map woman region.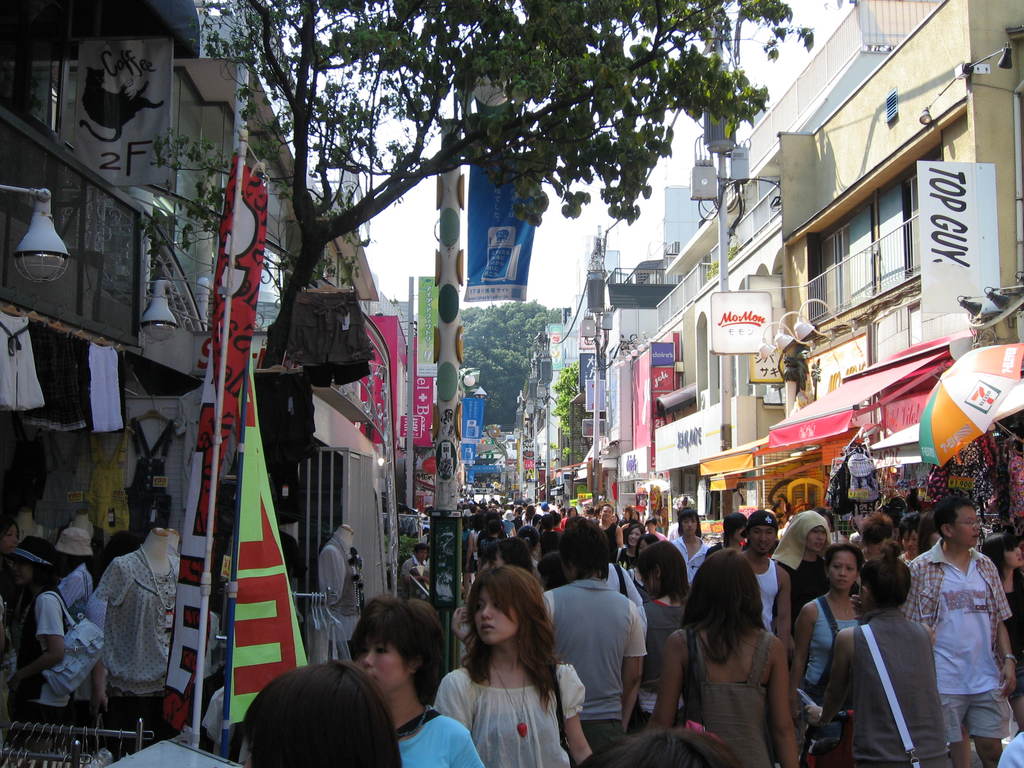
Mapped to x1=810 y1=540 x2=953 y2=767.
